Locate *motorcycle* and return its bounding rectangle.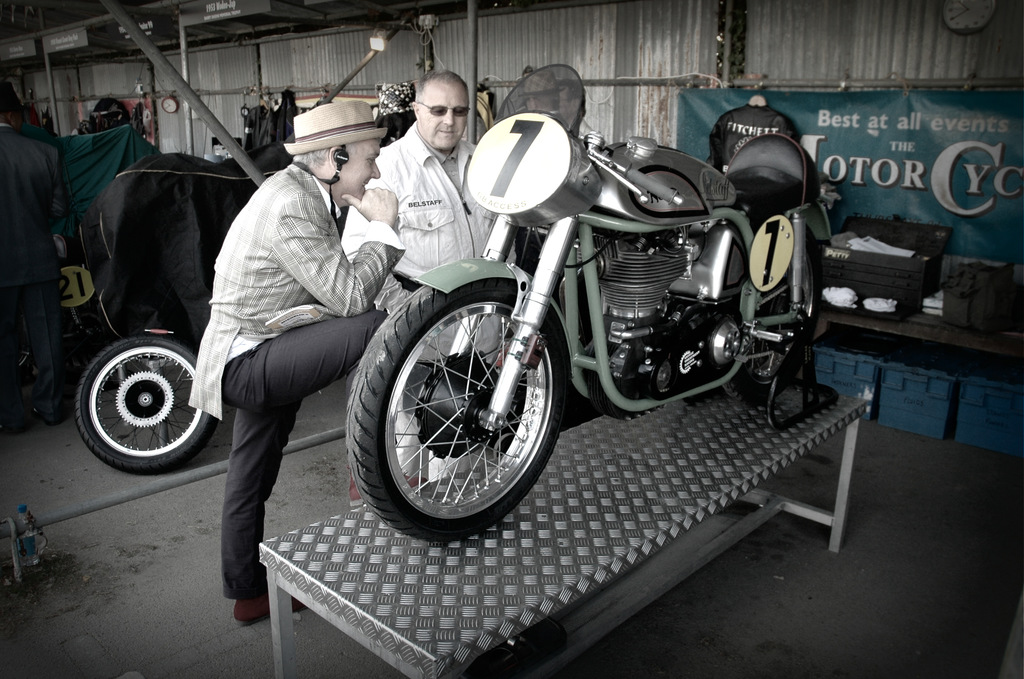
333:81:858:520.
